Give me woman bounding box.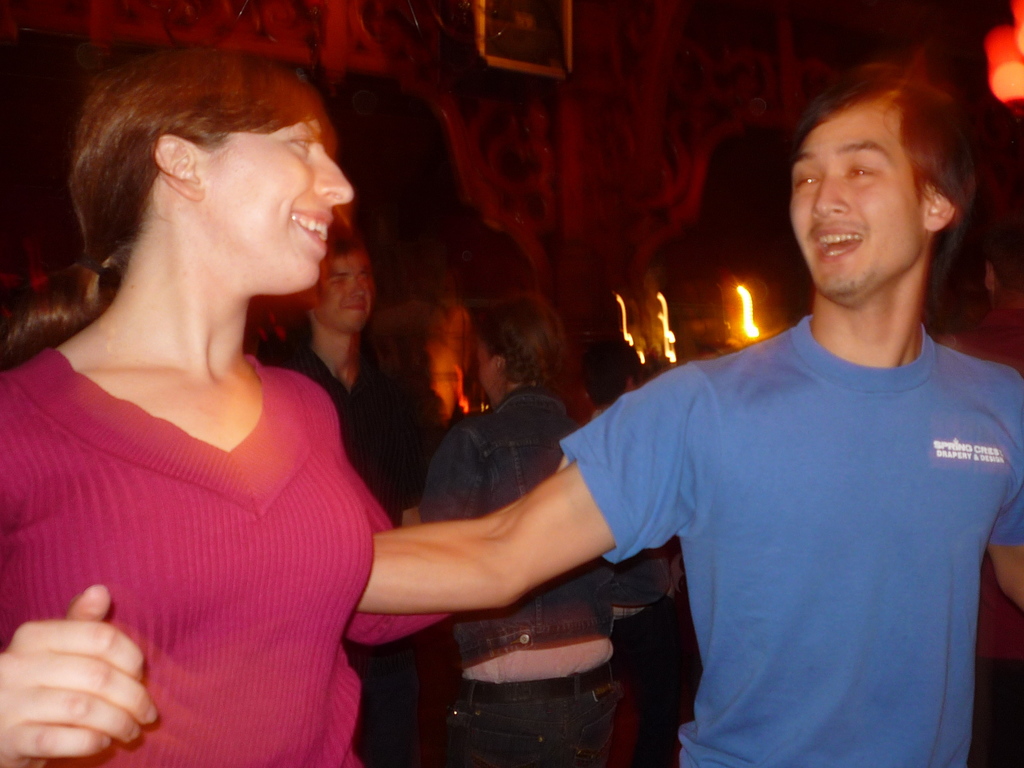
x1=13, y1=2, x2=448, y2=753.
